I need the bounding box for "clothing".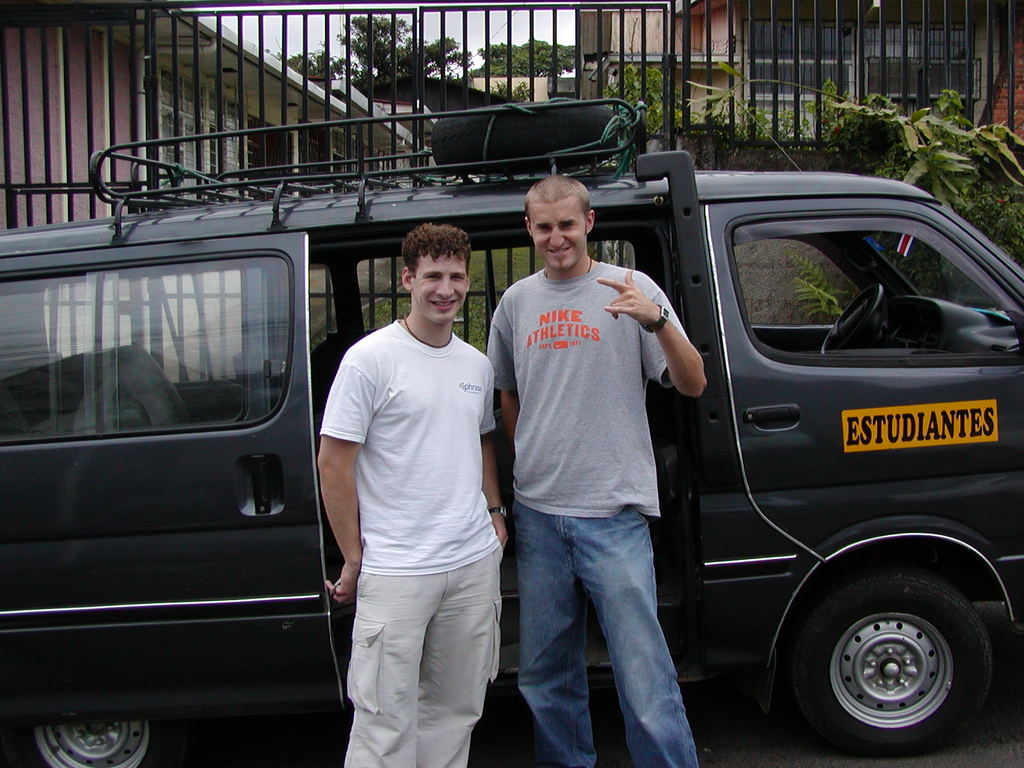
Here it is: crop(483, 257, 692, 767).
